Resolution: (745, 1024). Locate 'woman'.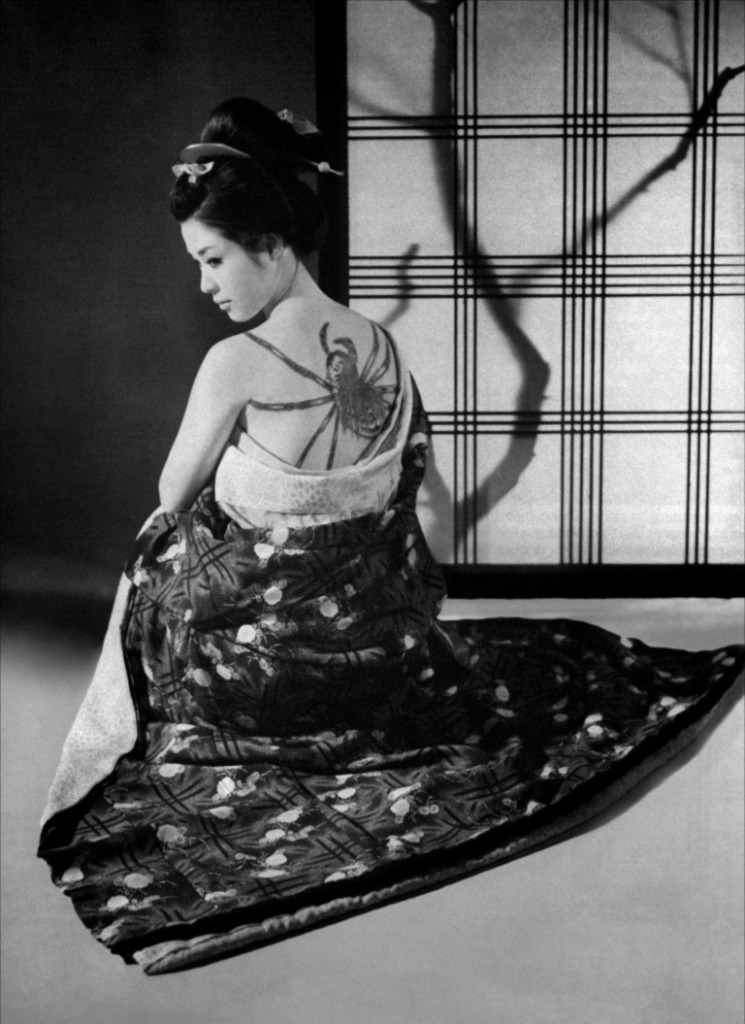
63 102 633 972.
